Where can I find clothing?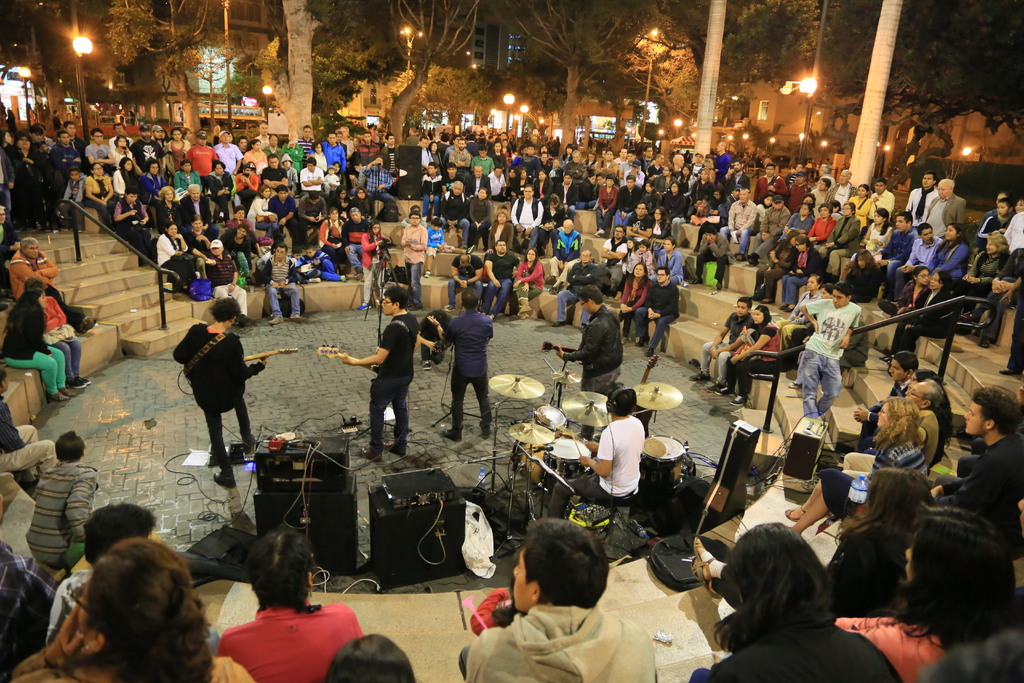
You can find it at 879 277 925 349.
